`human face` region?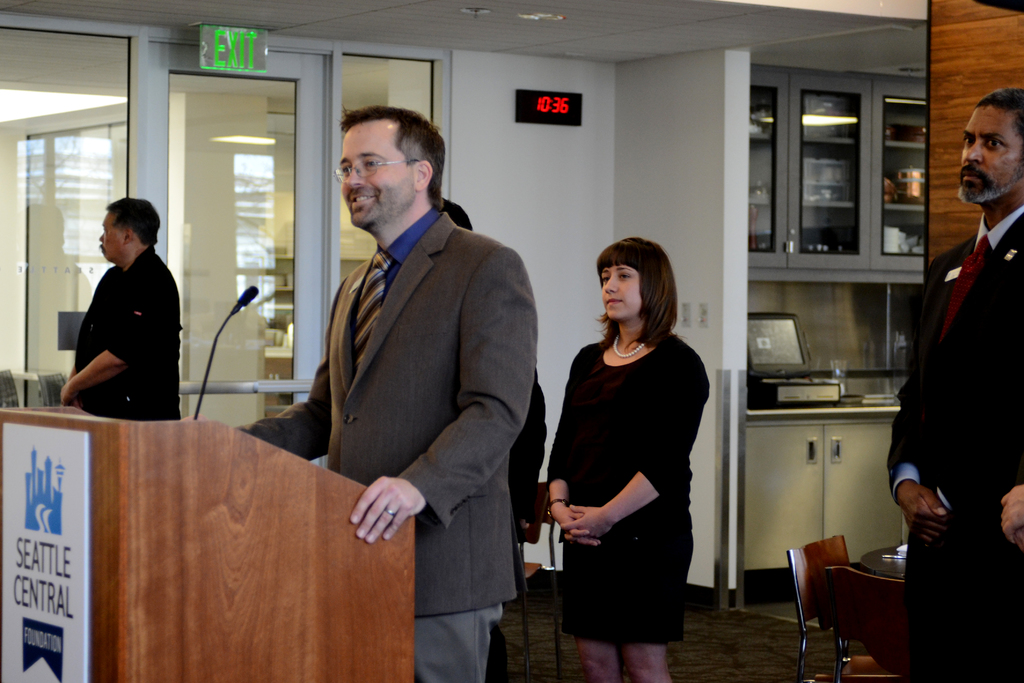
locate(957, 108, 1021, 204)
